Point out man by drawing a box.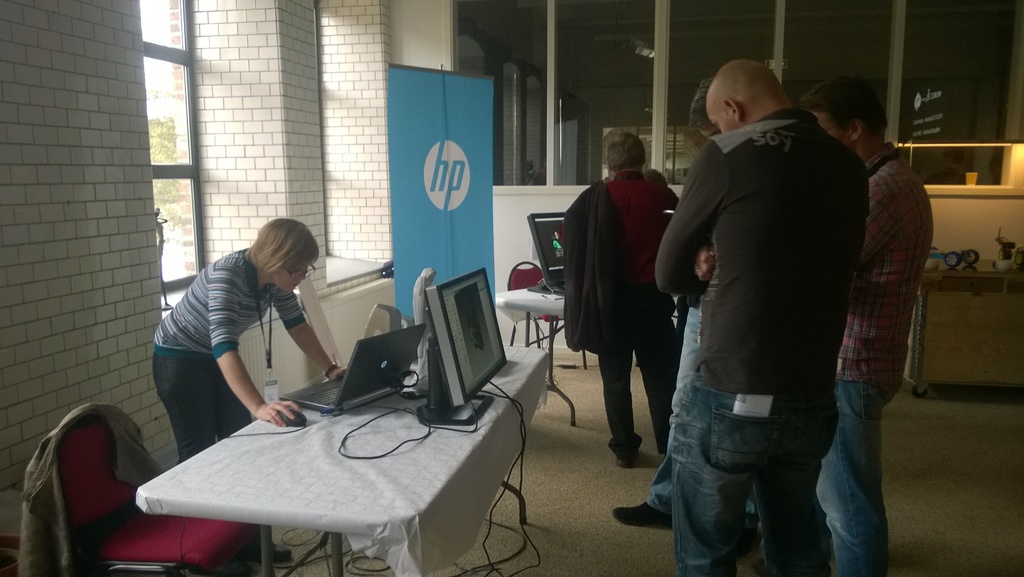
[x1=559, y1=127, x2=692, y2=471].
